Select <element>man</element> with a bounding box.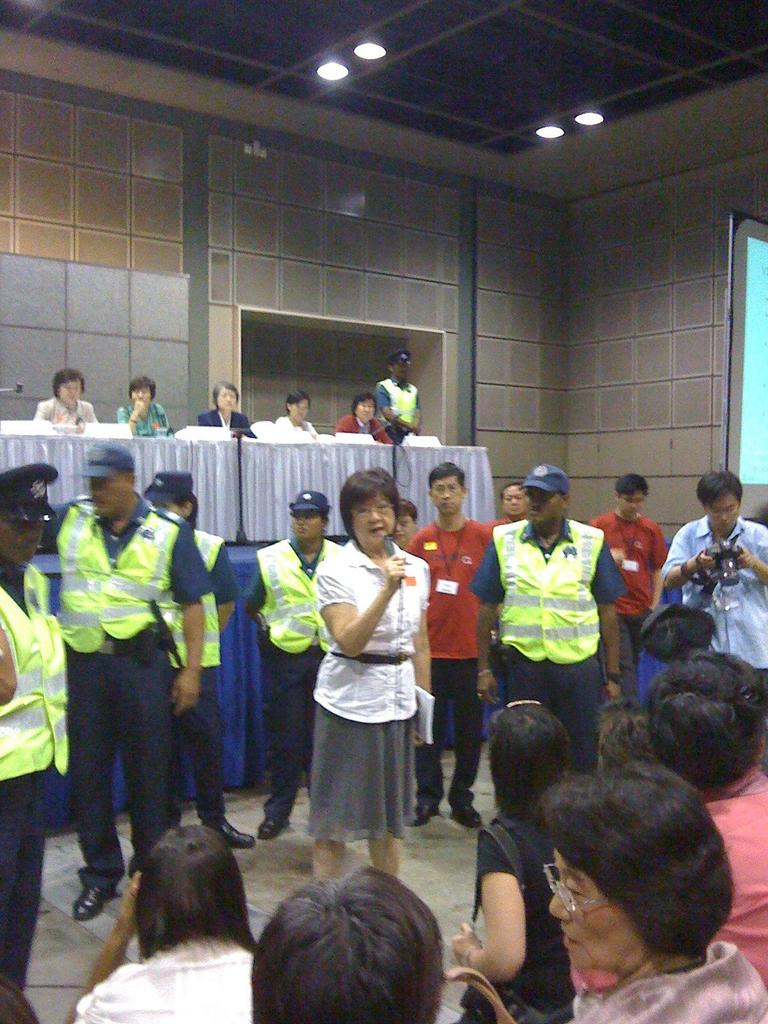
x1=590 y1=474 x2=671 y2=703.
